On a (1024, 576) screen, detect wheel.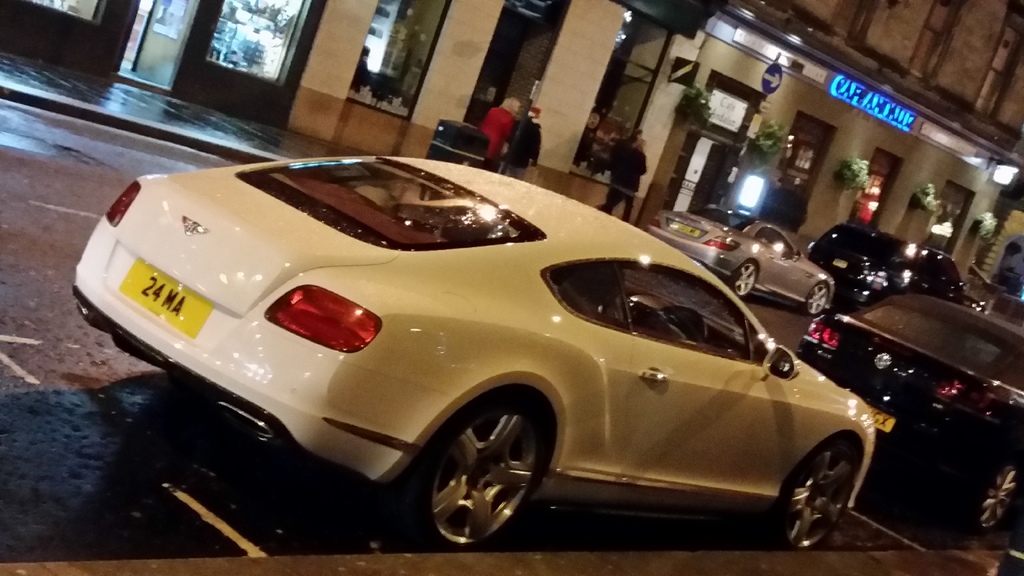
{"left": 771, "top": 436, "right": 852, "bottom": 554}.
